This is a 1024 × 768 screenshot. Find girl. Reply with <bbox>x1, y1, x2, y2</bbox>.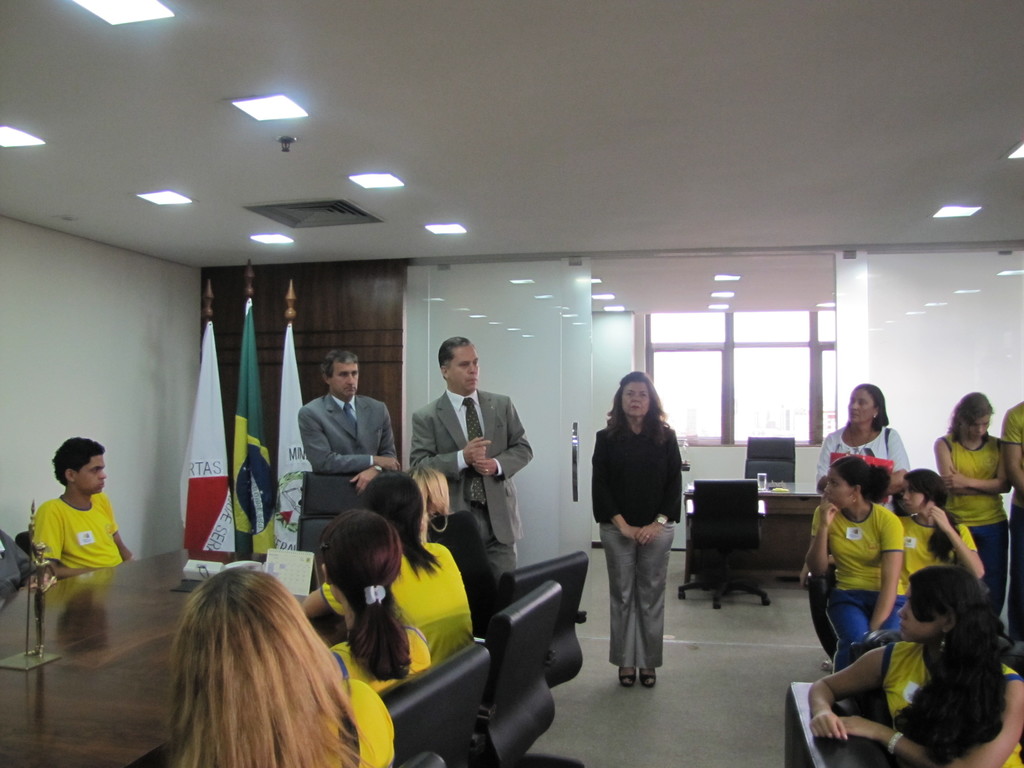
<bbox>307, 509, 436, 689</bbox>.
